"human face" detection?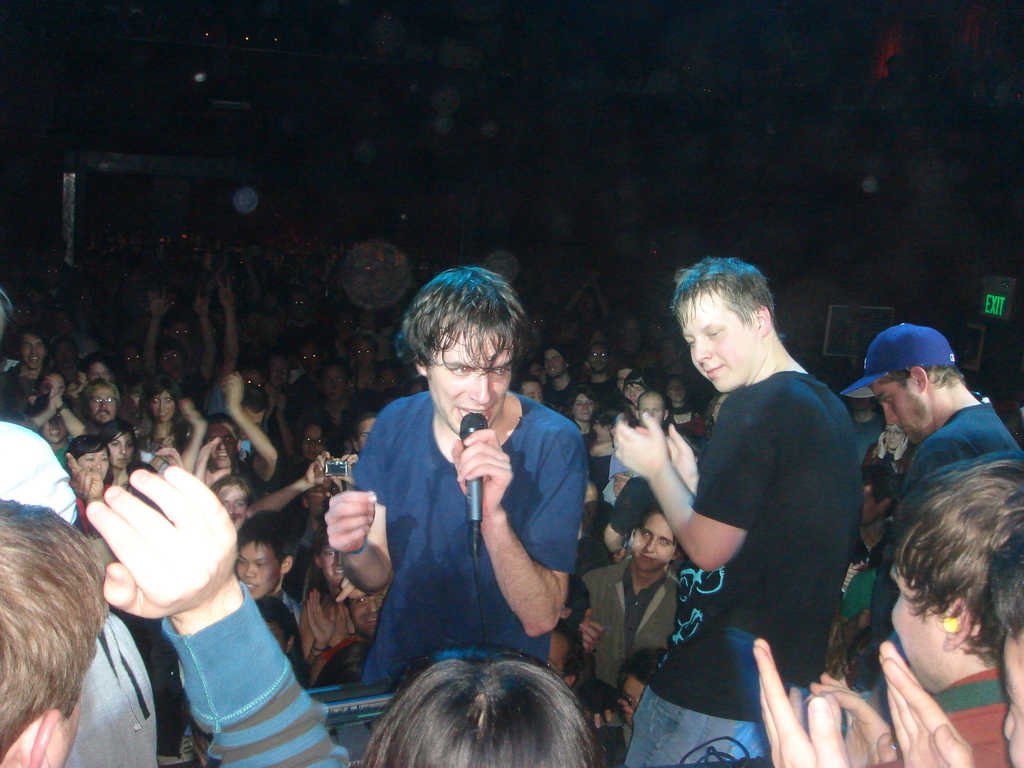
[left=23, top=343, right=44, bottom=367]
